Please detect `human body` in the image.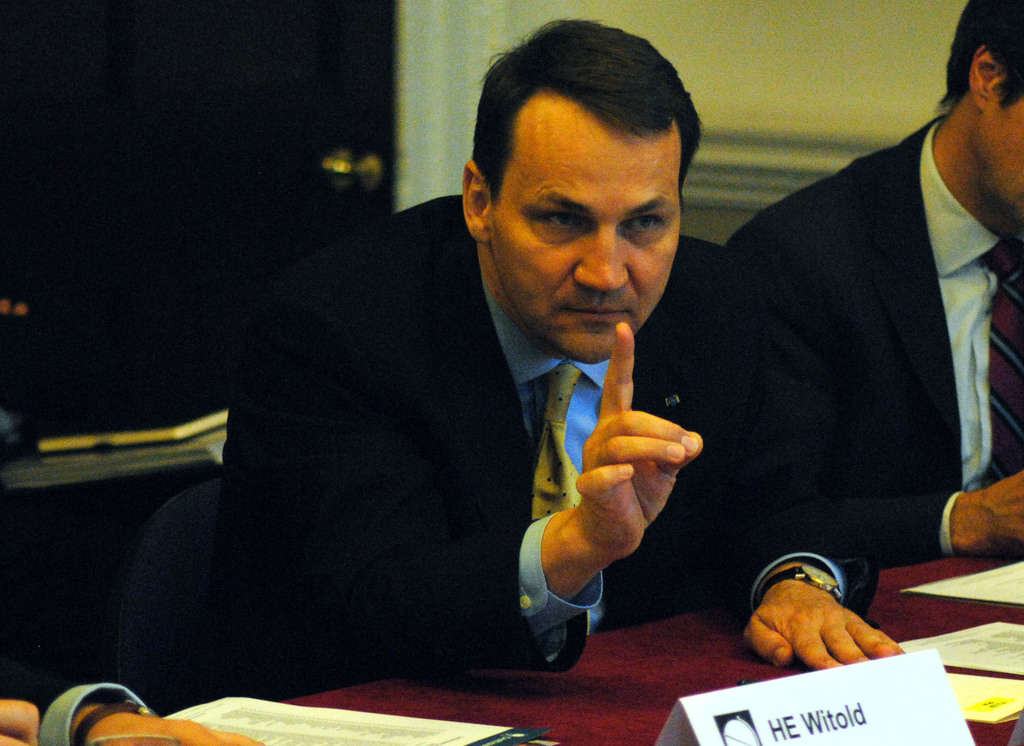
(x1=220, y1=45, x2=894, y2=730).
